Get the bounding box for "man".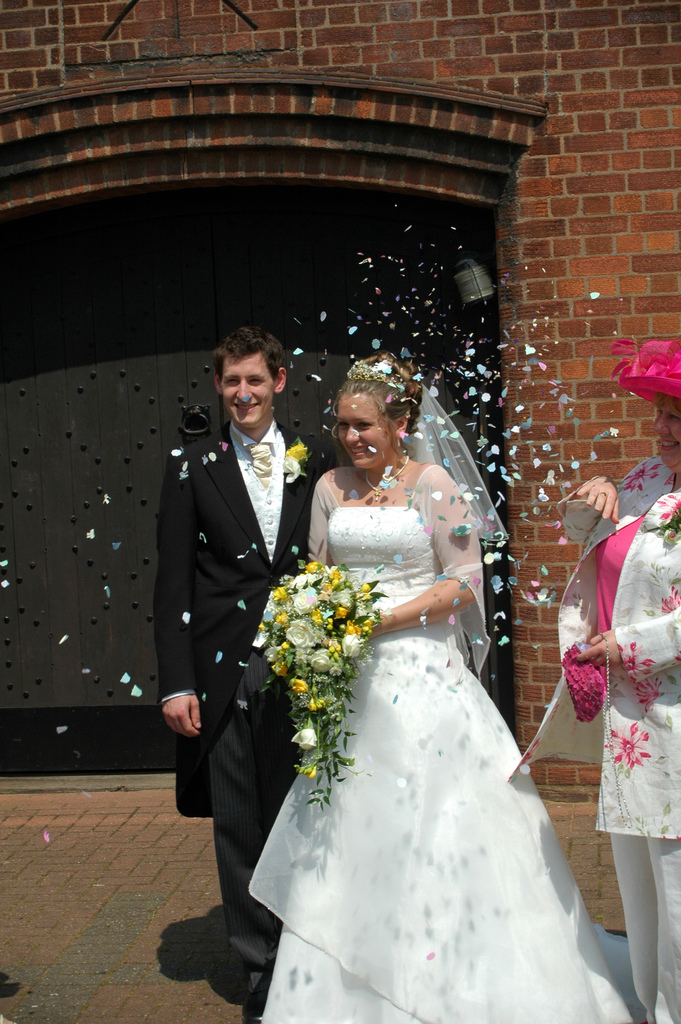
<bbox>149, 330, 346, 1007</bbox>.
